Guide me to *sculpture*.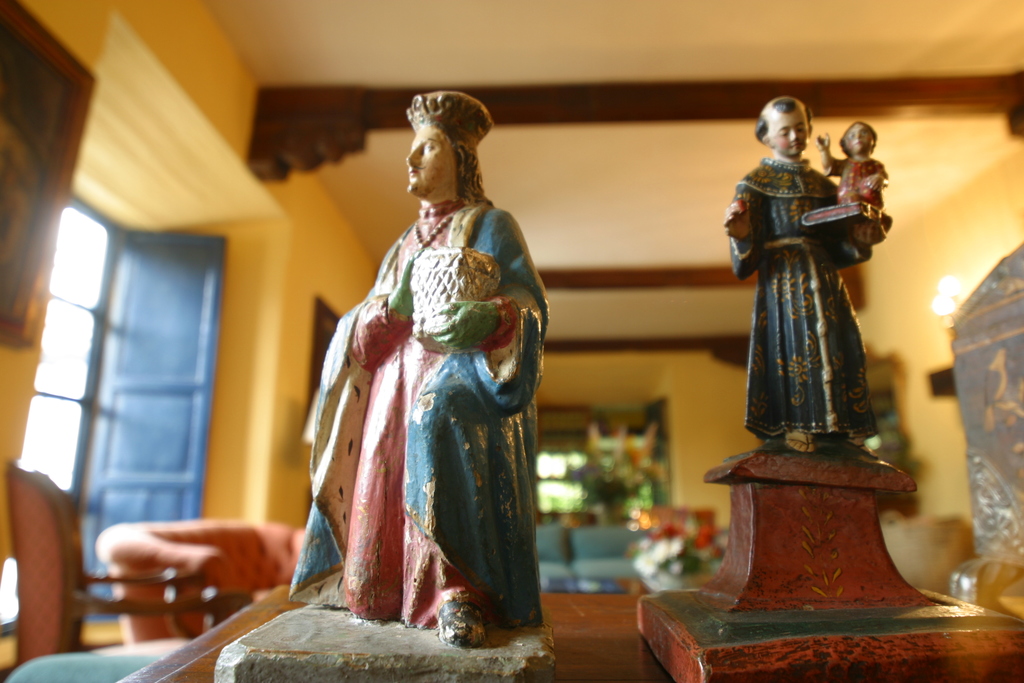
Guidance: locate(280, 106, 536, 669).
